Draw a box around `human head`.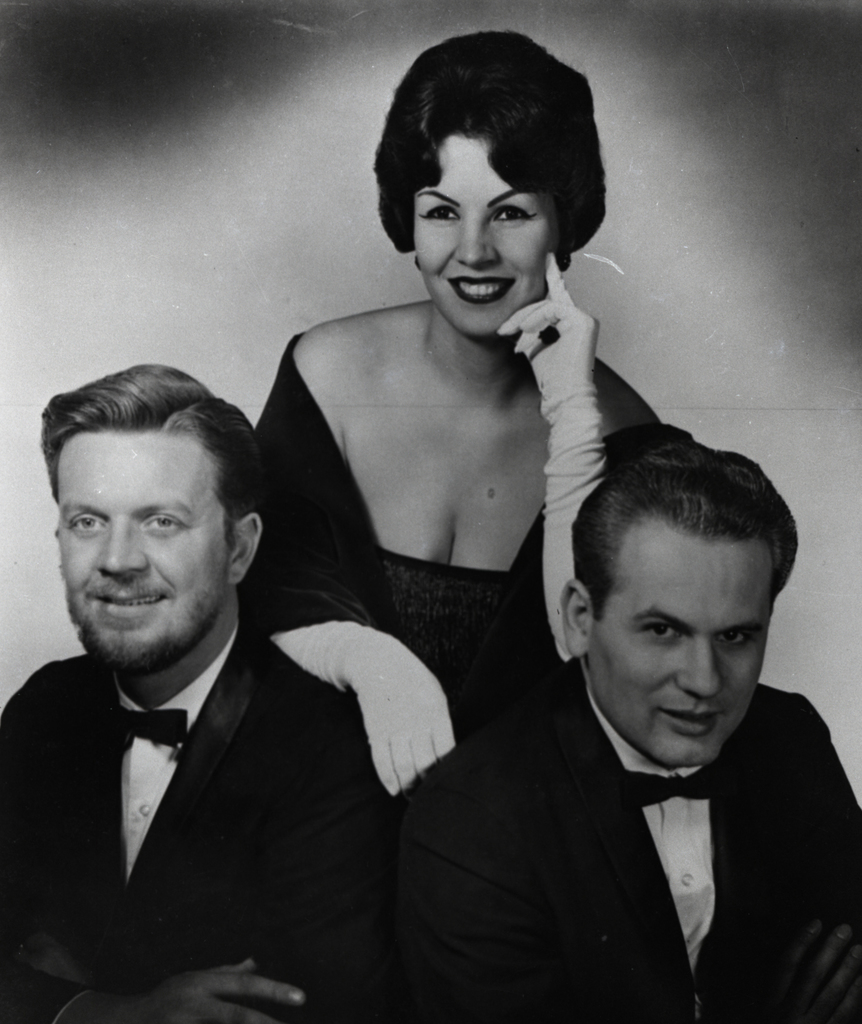
(373, 25, 609, 338).
